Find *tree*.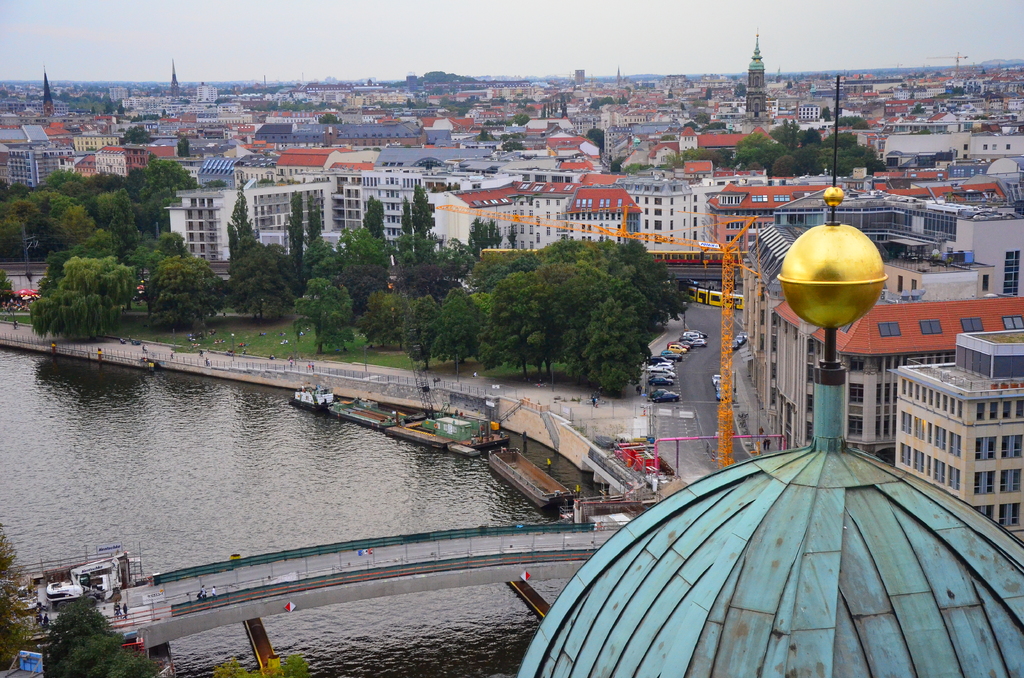
(719,146,735,165).
